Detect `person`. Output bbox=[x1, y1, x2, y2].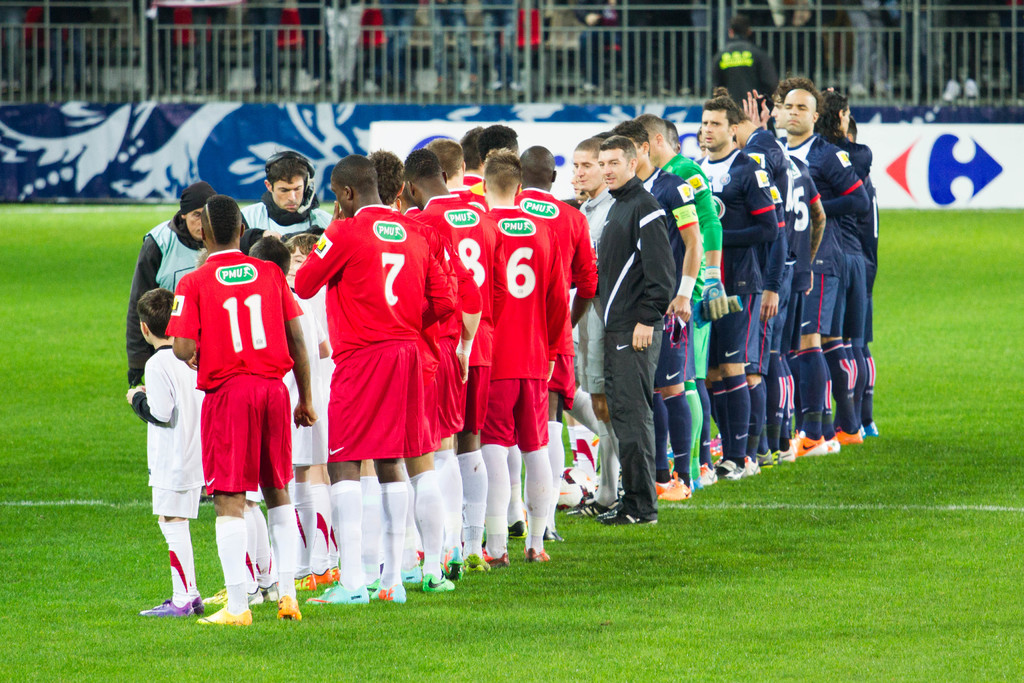
bbox=[481, 120, 519, 172].
